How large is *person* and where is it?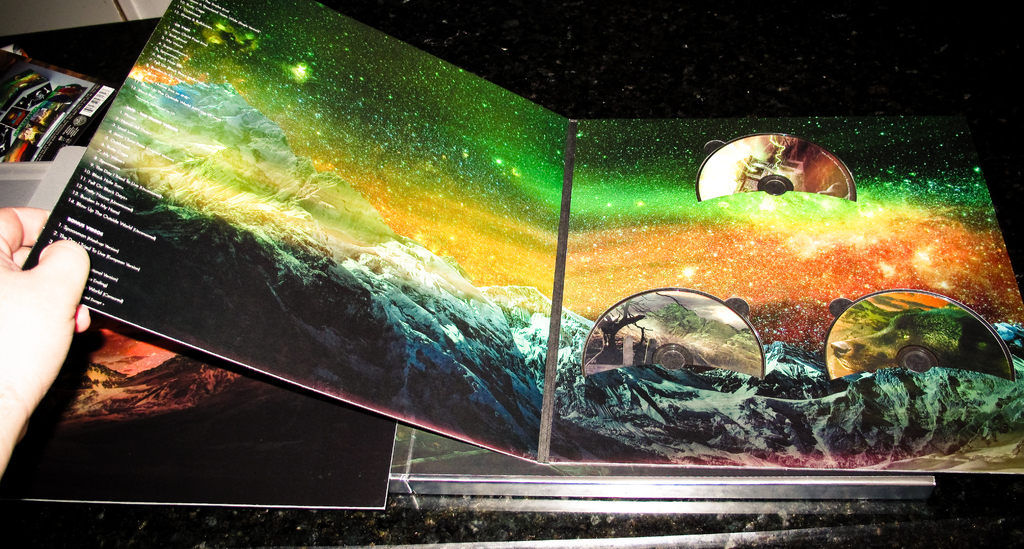
Bounding box: box(0, 205, 92, 477).
